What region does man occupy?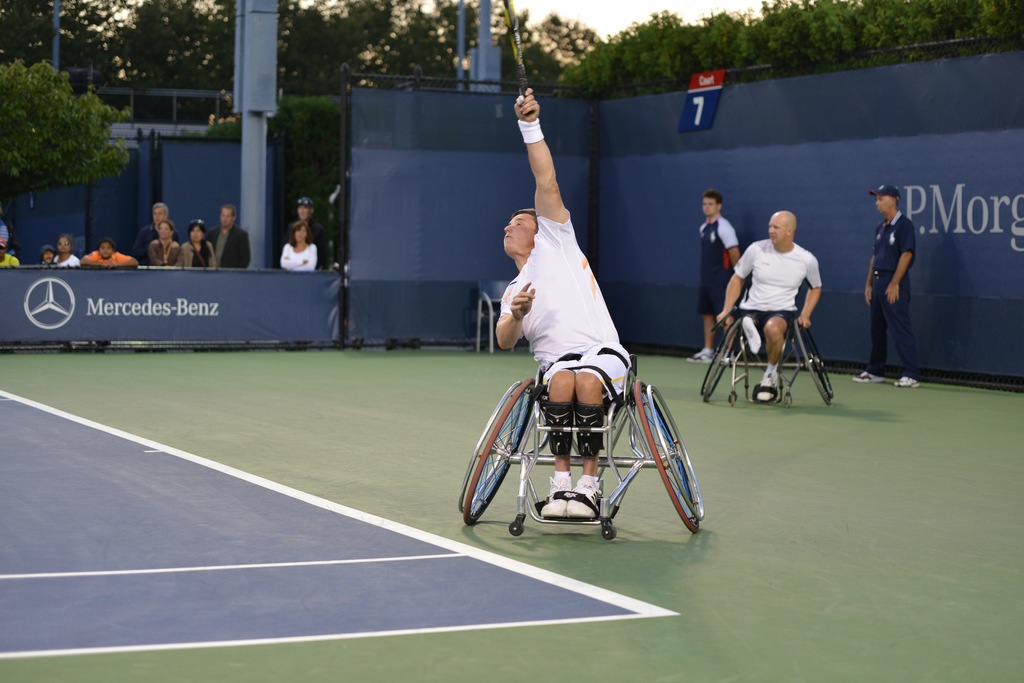
box=[850, 184, 922, 385].
